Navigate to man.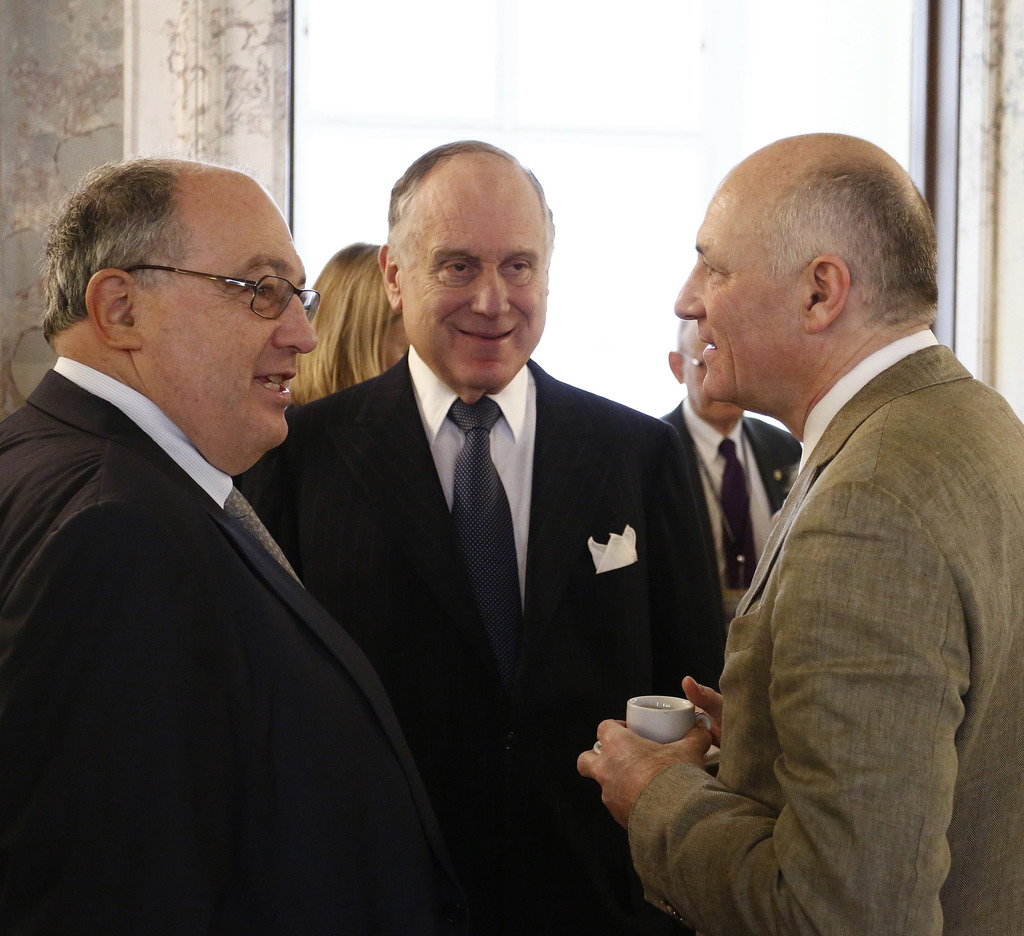
Navigation target: [0, 152, 454, 935].
